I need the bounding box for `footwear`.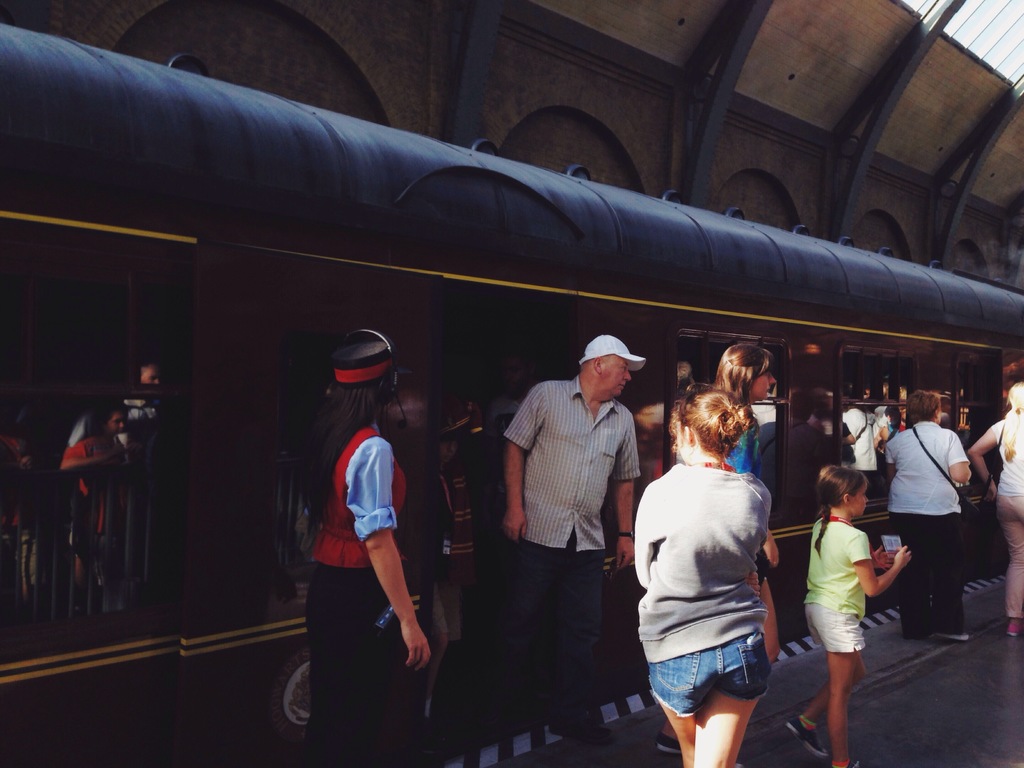
Here it is: 547/723/618/741.
